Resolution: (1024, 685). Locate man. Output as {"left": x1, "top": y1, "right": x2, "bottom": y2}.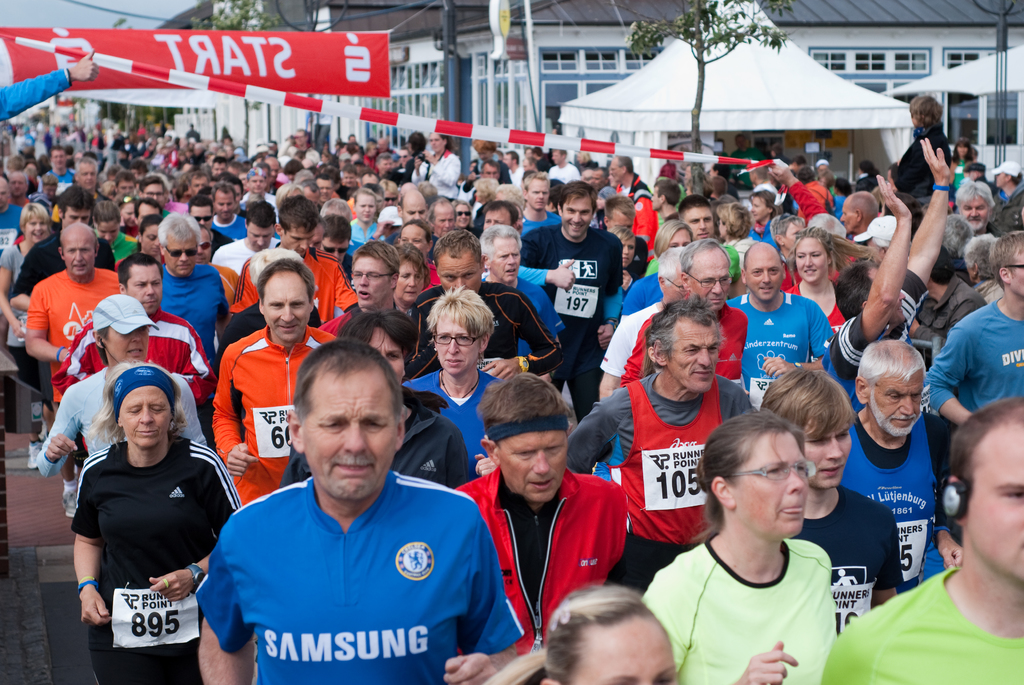
{"left": 530, "top": 147, "right": 550, "bottom": 169}.
